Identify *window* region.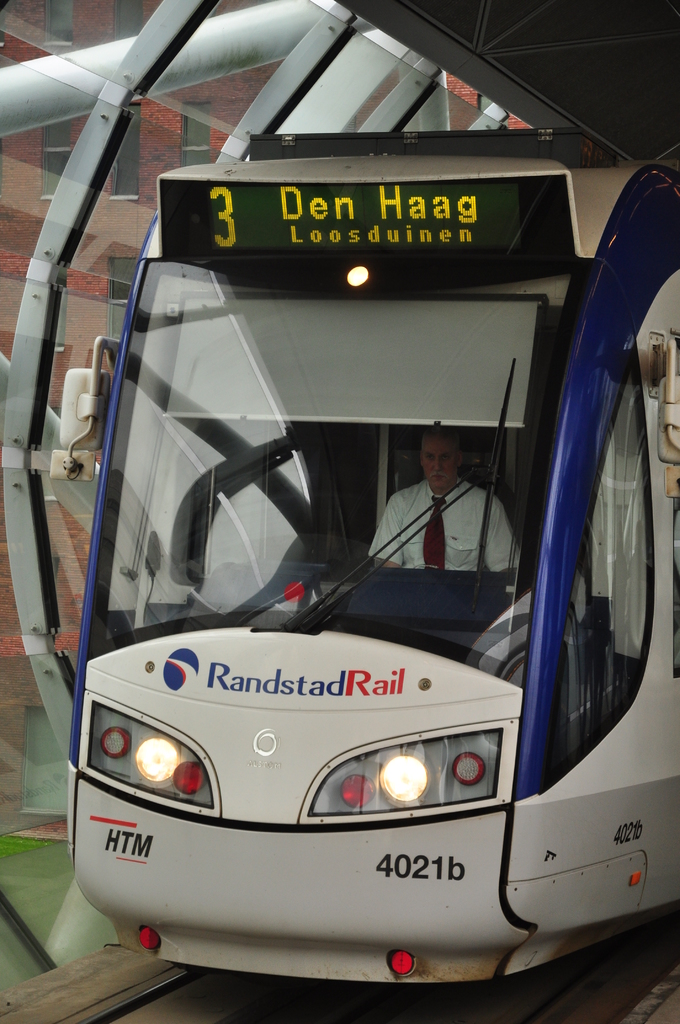
Region: box=[42, 120, 77, 205].
